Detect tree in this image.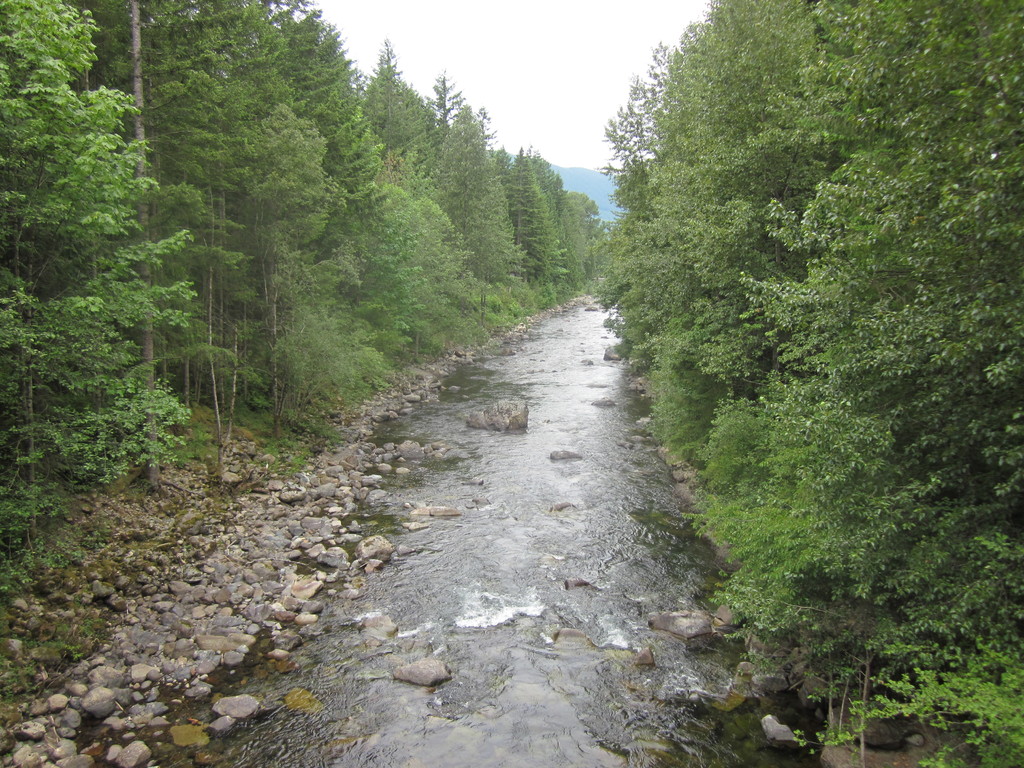
Detection: l=426, t=99, r=522, b=329.
